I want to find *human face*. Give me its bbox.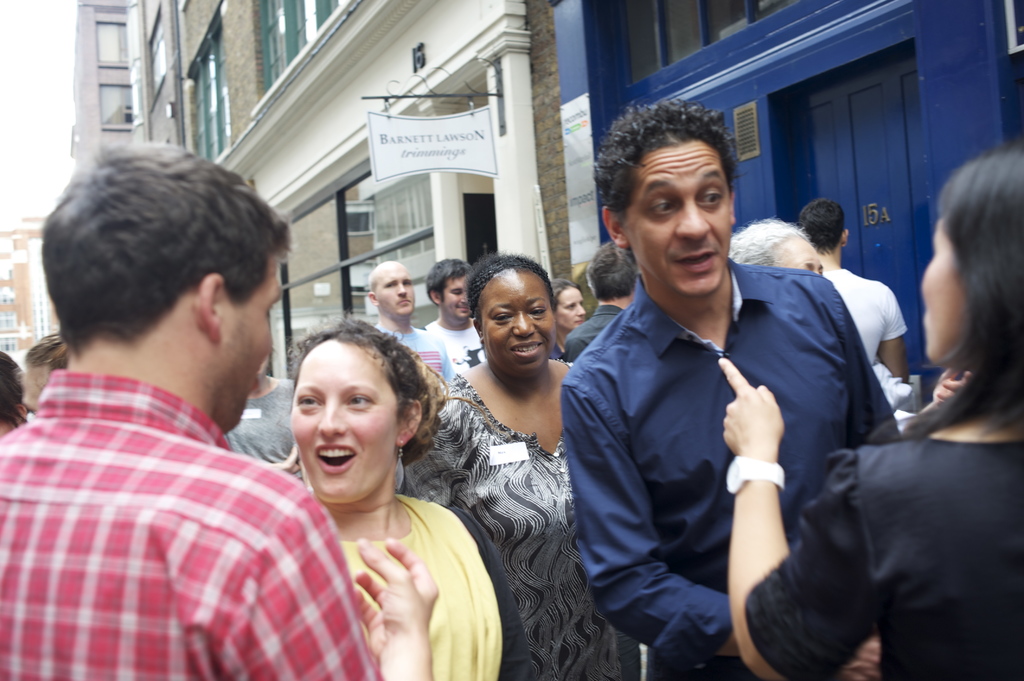
region(292, 340, 399, 507).
